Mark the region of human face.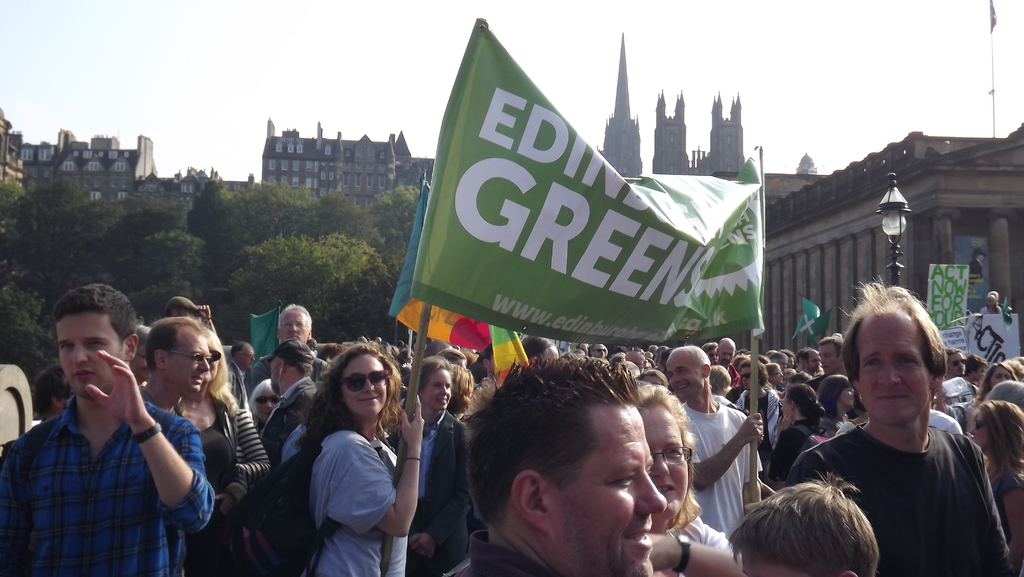
Region: [x1=550, y1=405, x2=666, y2=576].
